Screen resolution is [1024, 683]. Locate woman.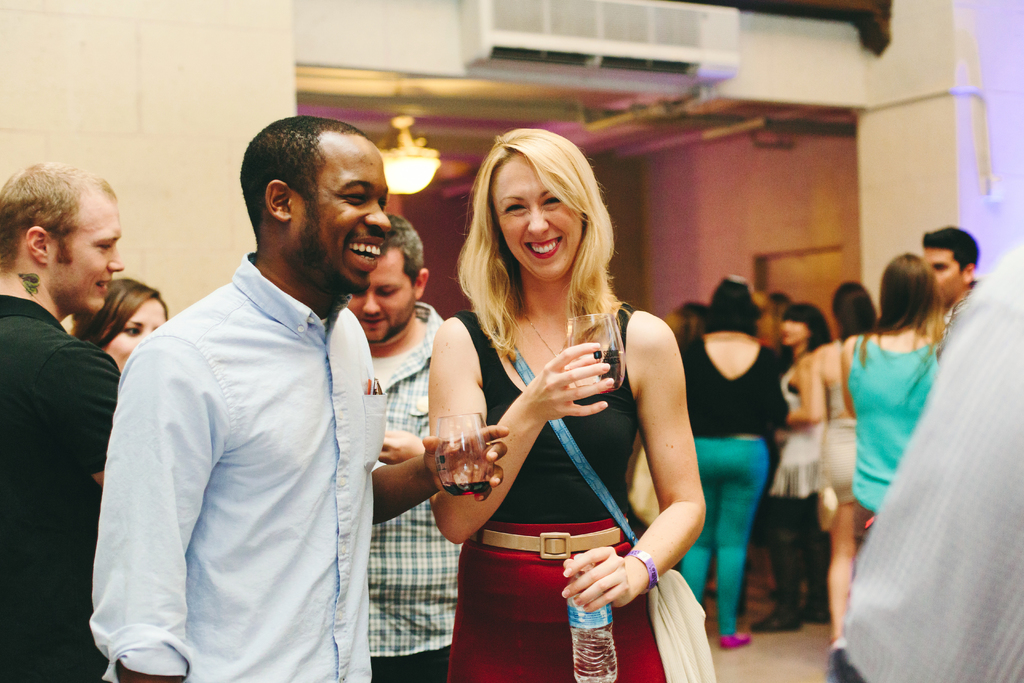
bbox(837, 247, 961, 539).
